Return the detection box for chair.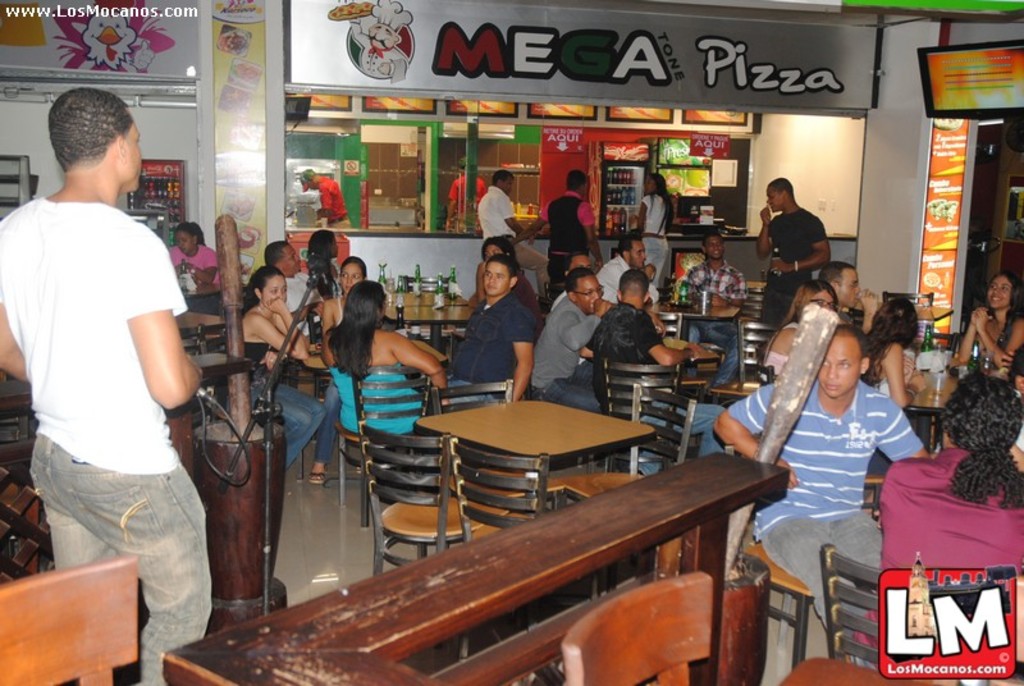
[858, 474, 887, 522].
